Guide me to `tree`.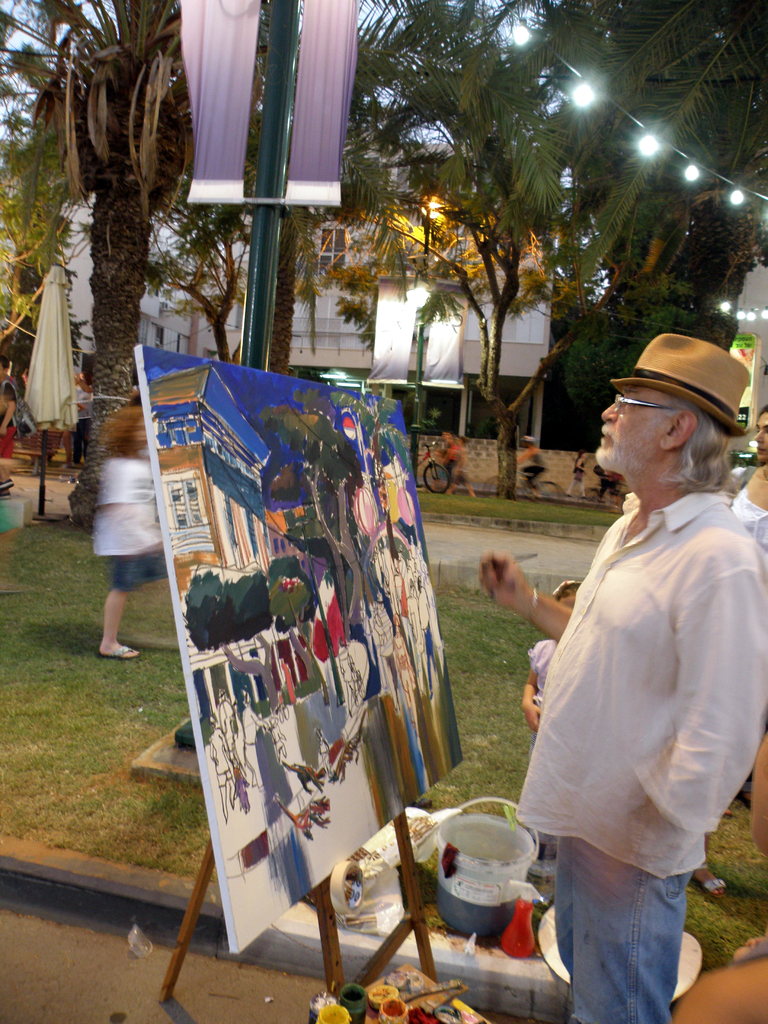
Guidance: bbox(336, 0, 756, 504).
